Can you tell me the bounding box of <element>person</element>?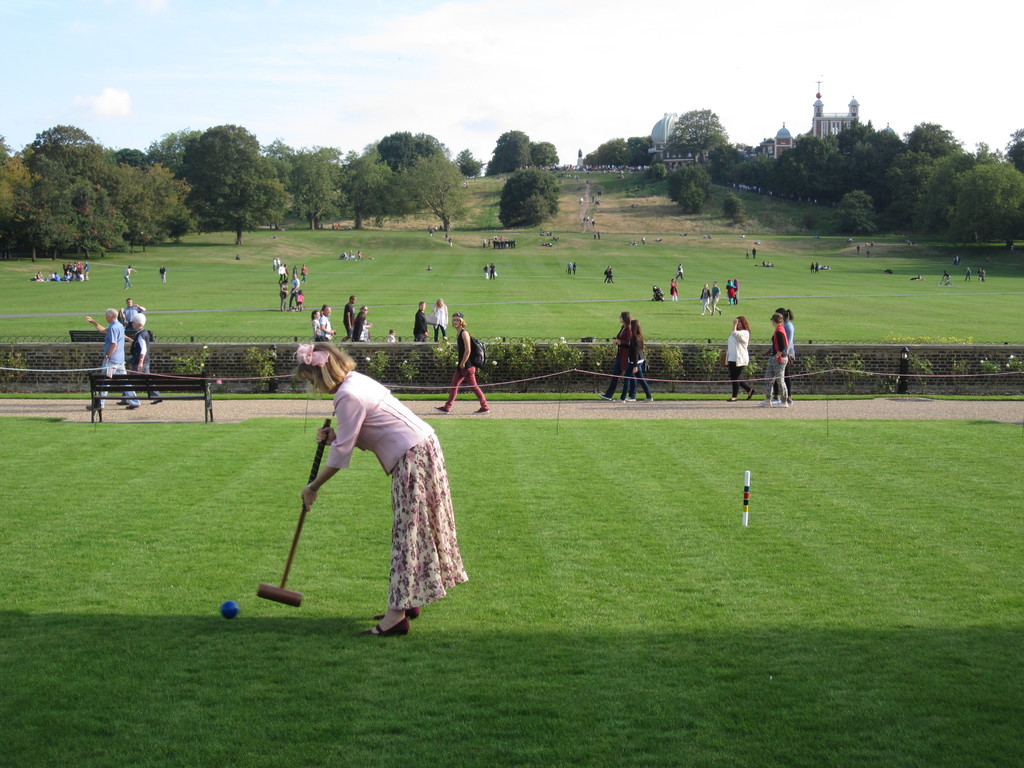
region(808, 264, 816, 273).
